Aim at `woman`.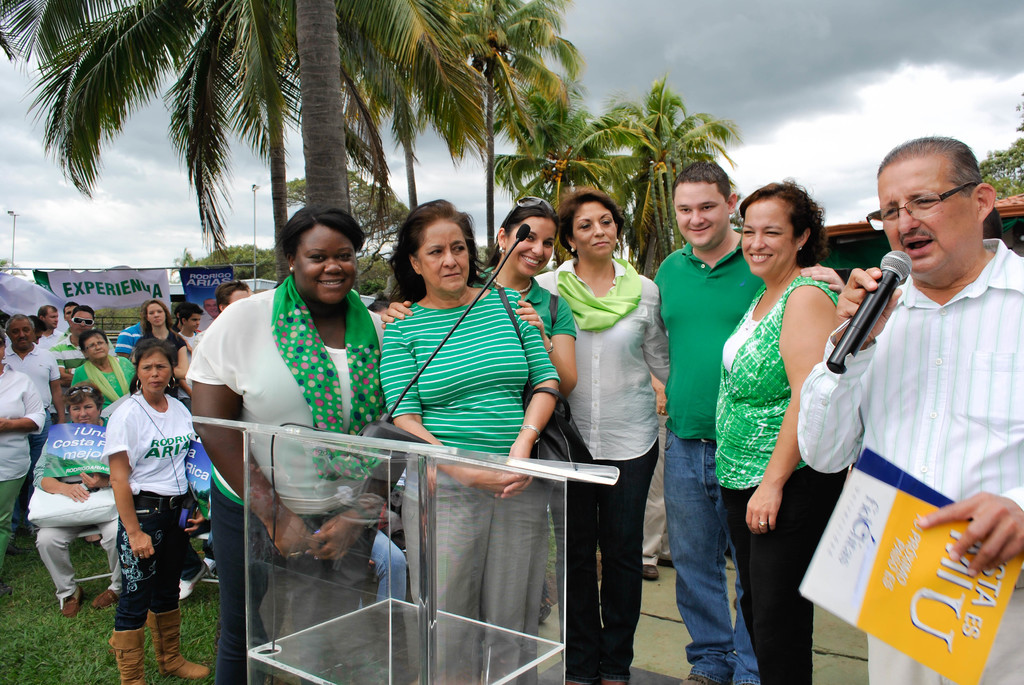
Aimed at 383, 193, 579, 643.
